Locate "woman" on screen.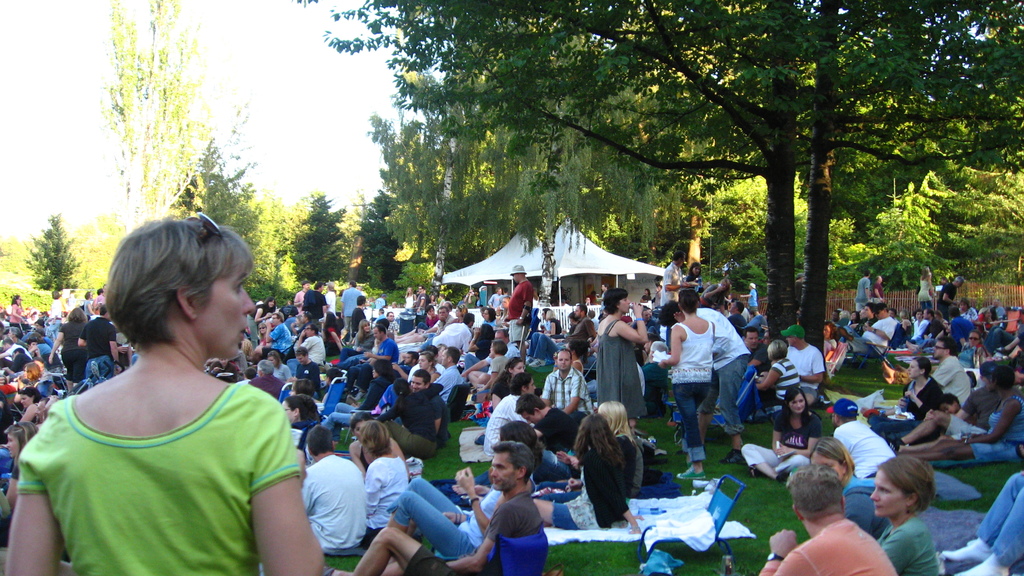
On screen at rect(320, 317, 390, 366).
